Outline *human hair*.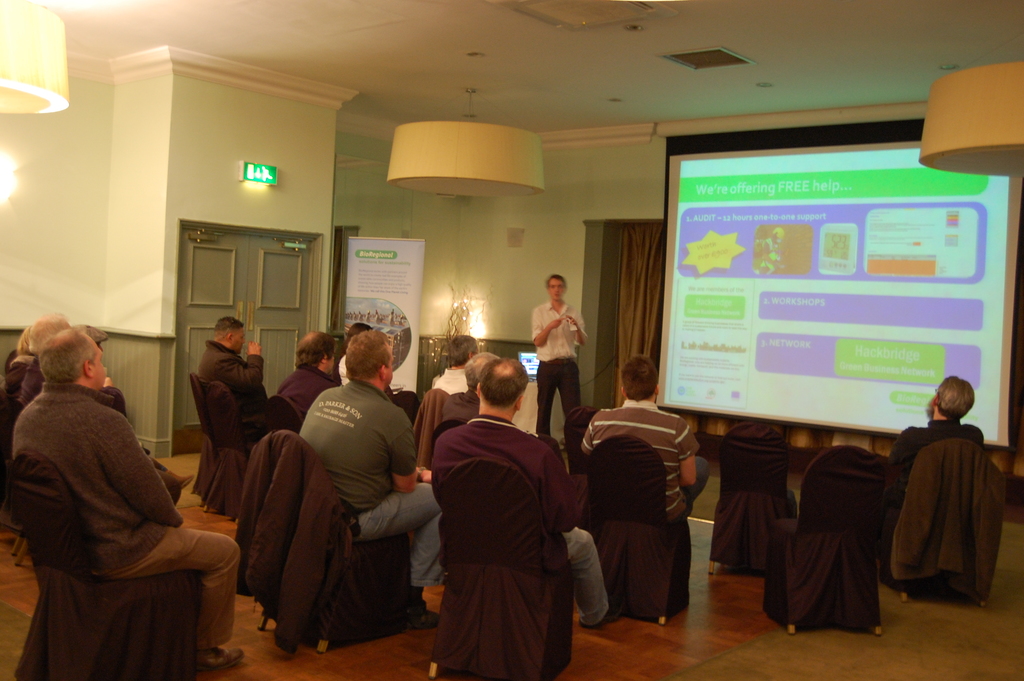
Outline: Rect(544, 272, 570, 295).
